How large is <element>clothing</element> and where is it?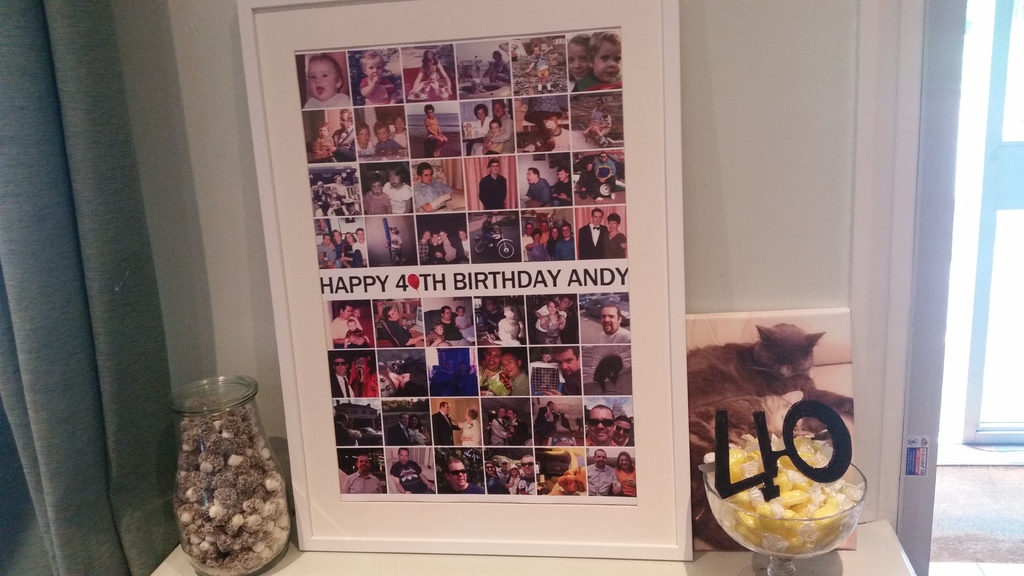
Bounding box: [434, 240, 460, 265].
